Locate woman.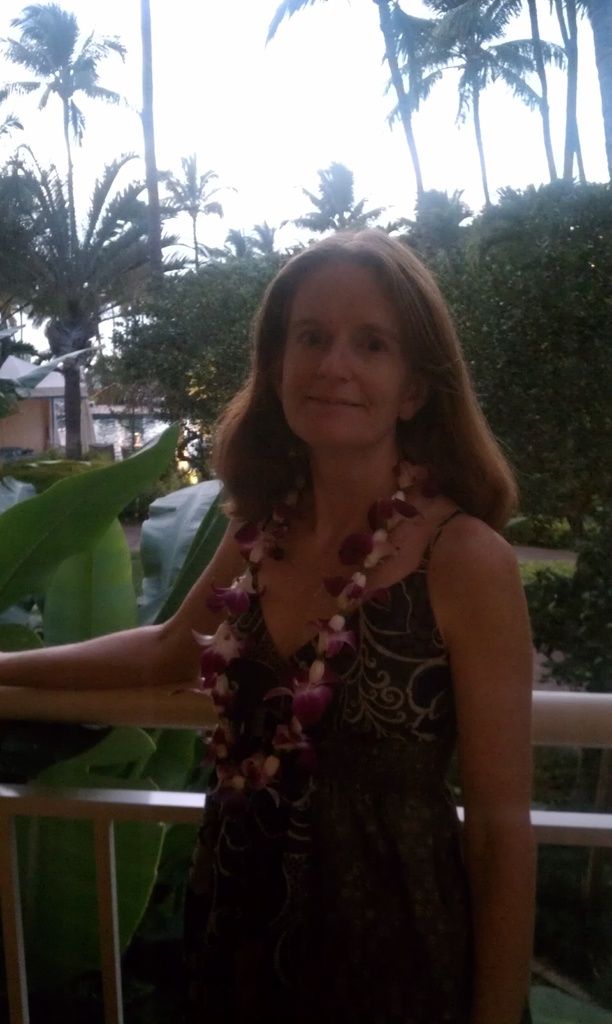
Bounding box: <bbox>128, 230, 551, 1018</bbox>.
